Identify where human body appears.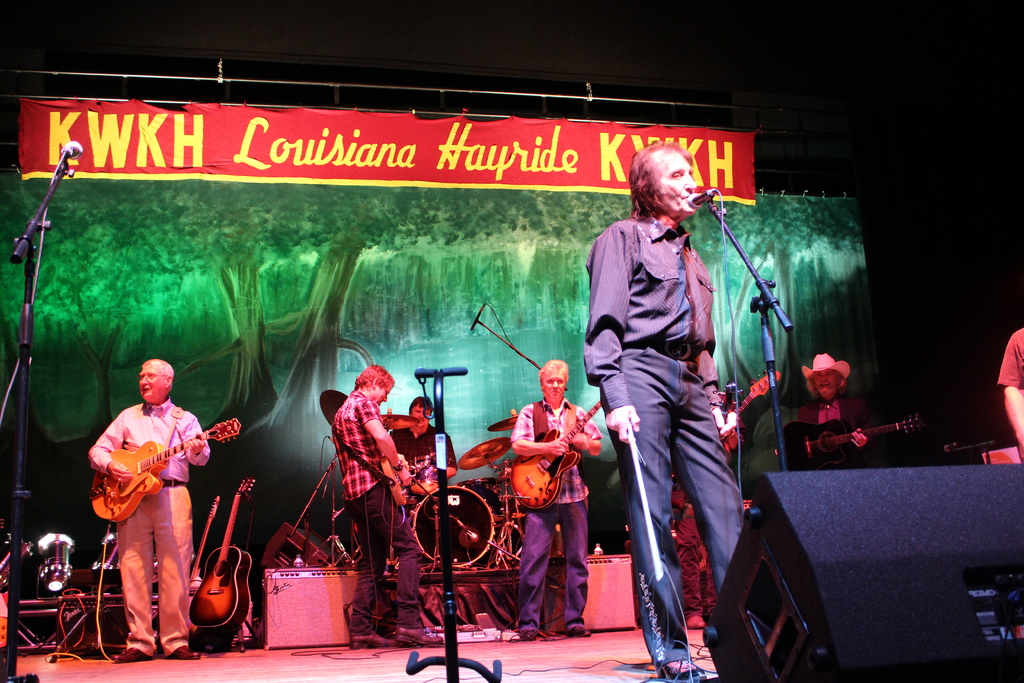
Appears at l=395, t=387, r=467, b=571.
